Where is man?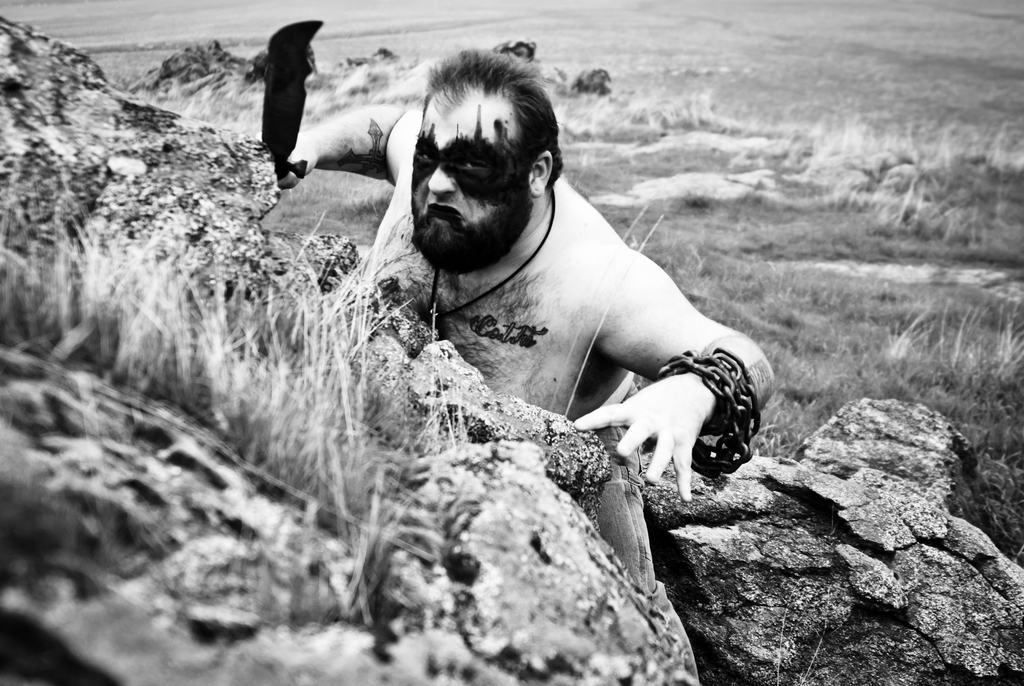
271 58 755 539.
